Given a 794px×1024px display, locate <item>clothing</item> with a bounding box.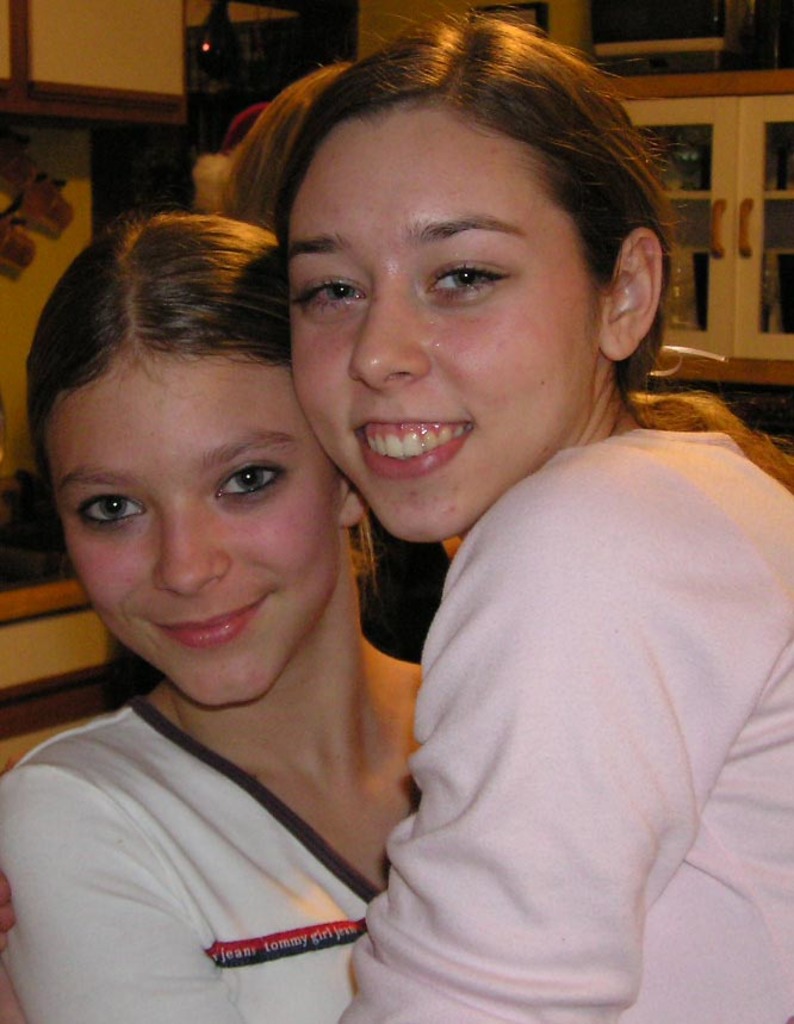
Located: {"left": 333, "top": 367, "right": 793, "bottom": 1005}.
